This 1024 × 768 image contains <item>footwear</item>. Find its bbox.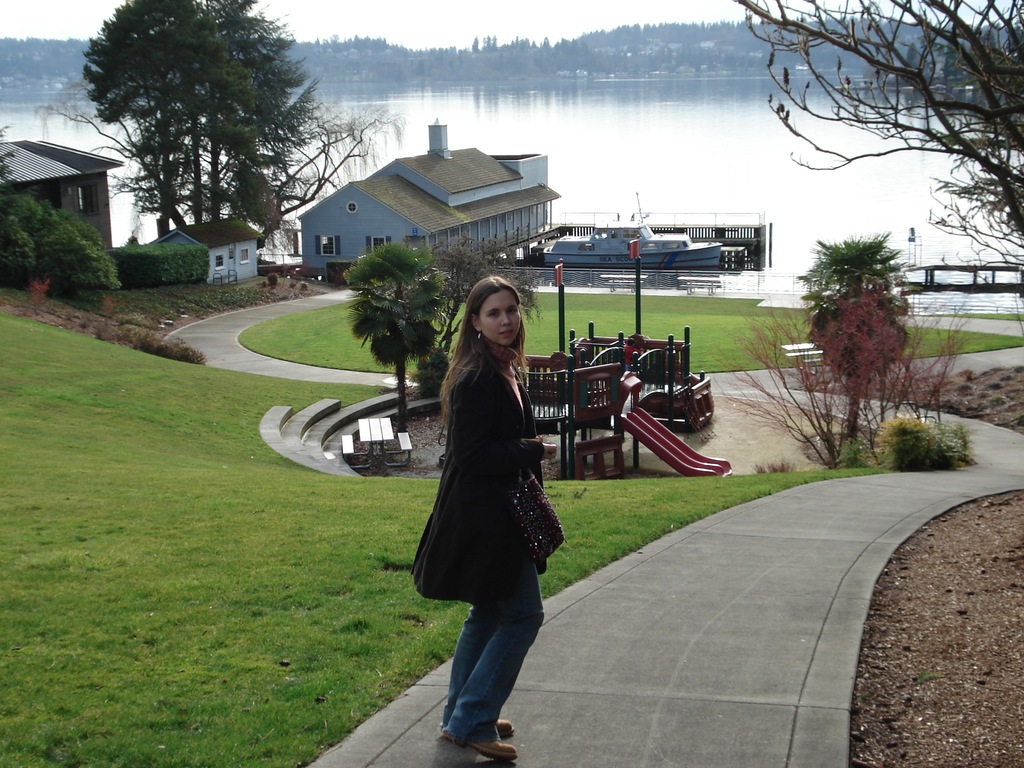
[438, 728, 514, 759].
